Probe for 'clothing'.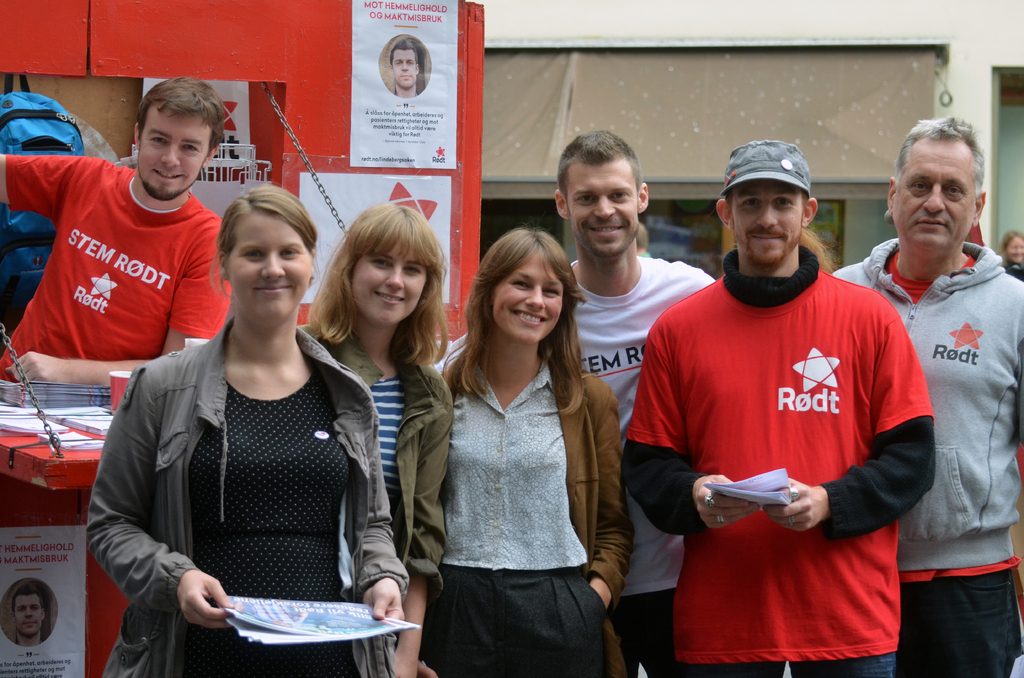
Probe result: box(837, 239, 1023, 677).
